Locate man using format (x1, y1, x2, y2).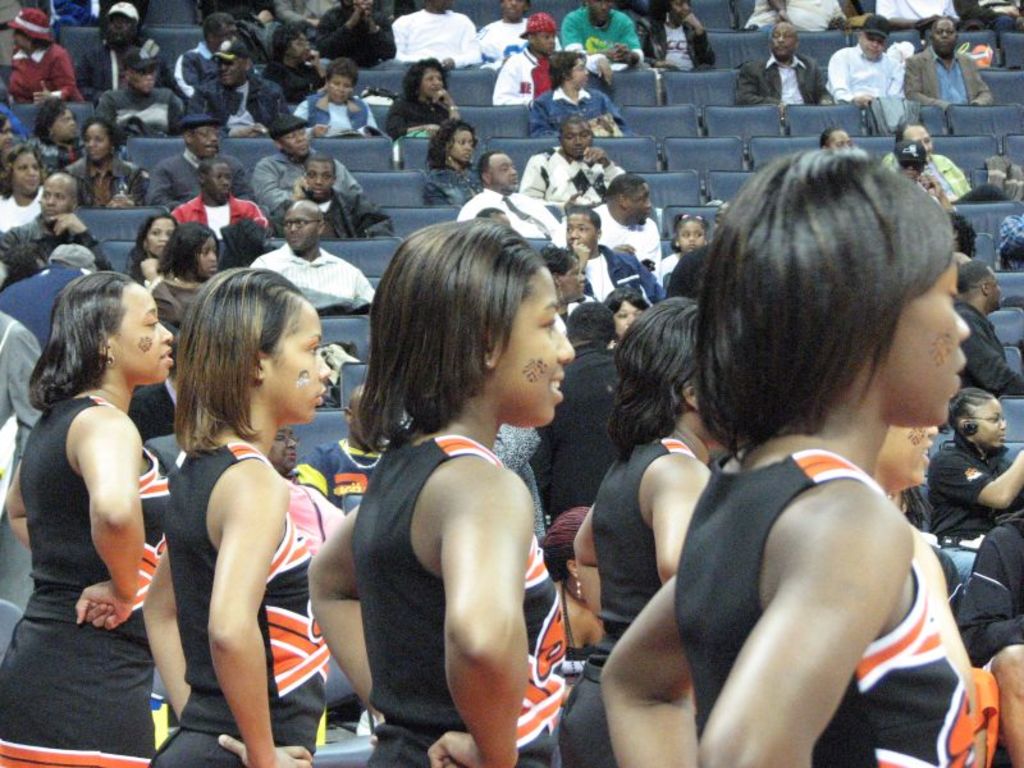
(250, 198, 380, 310).
